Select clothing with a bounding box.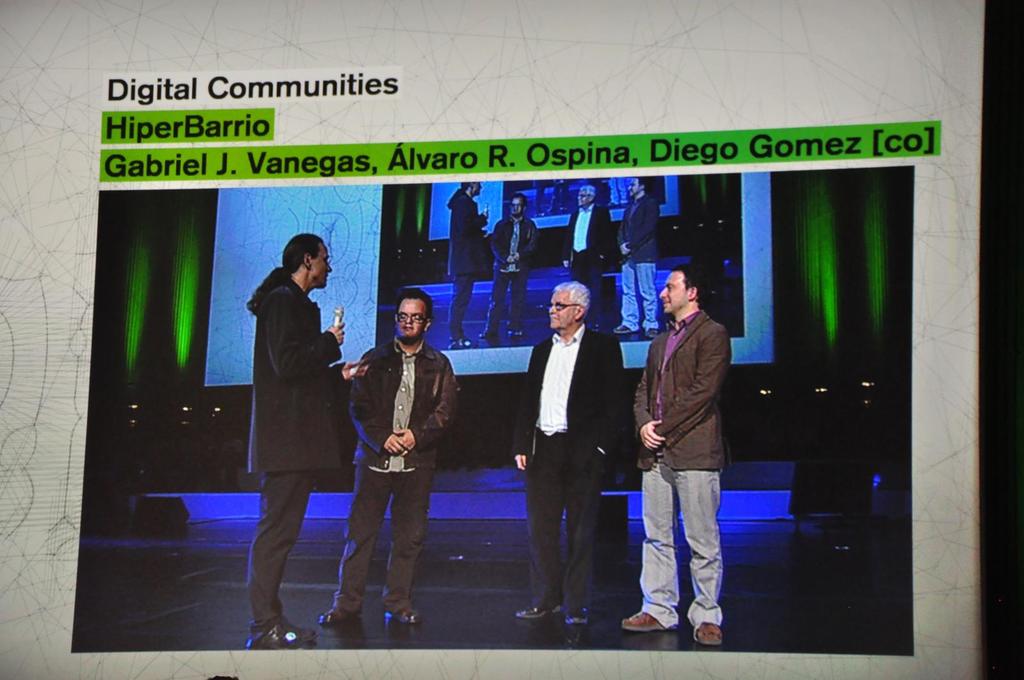
(348, 342, 461, 617).
